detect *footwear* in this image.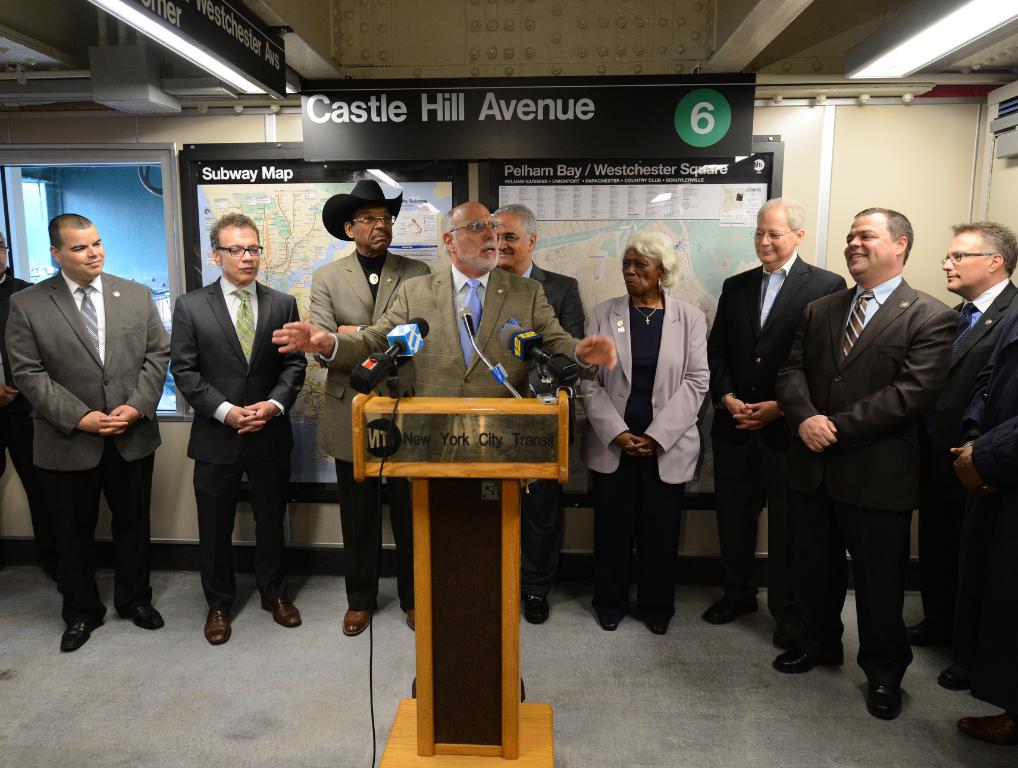
Detection: BBox(860, 678, 908, 723).
